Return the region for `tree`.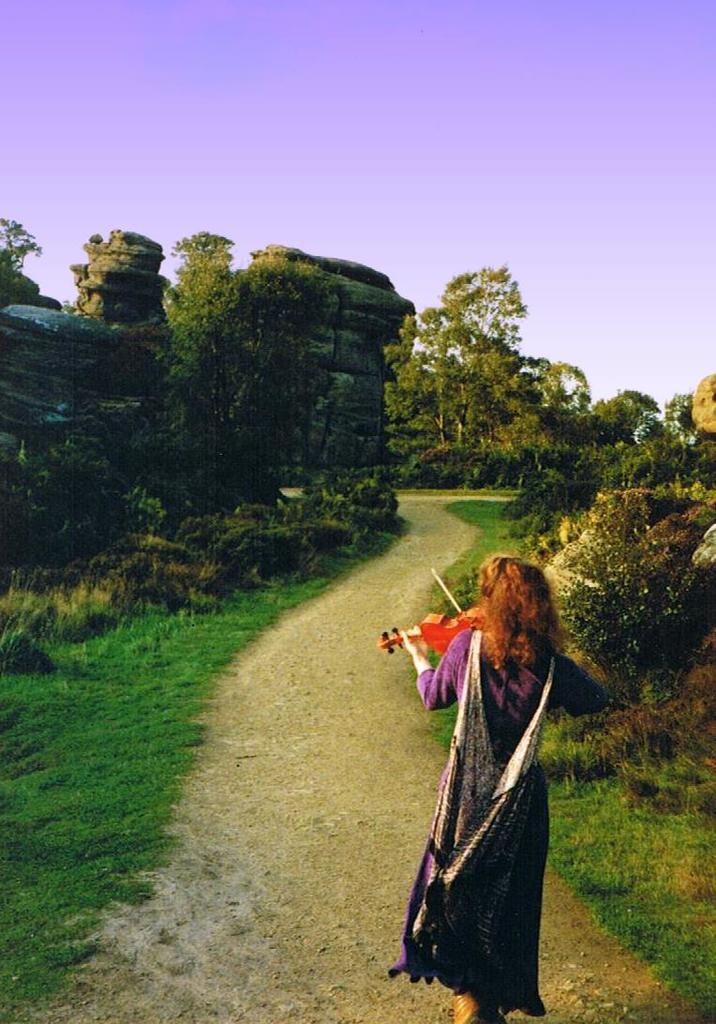
bbox(532, 353, 586, 400).
